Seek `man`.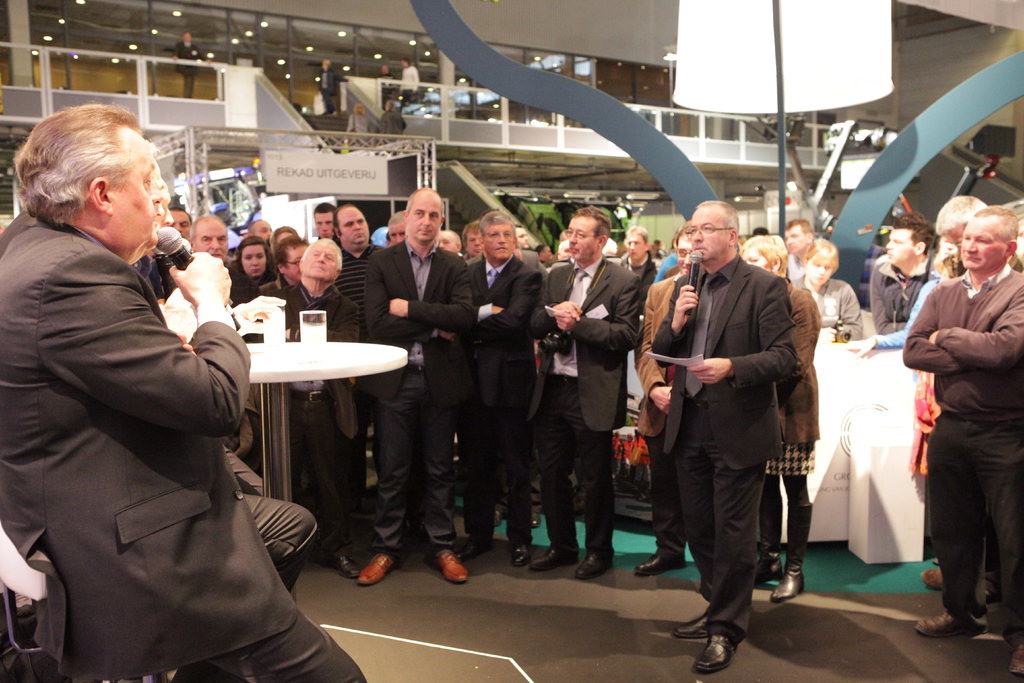
locate(898, 209, 1023, 678).
